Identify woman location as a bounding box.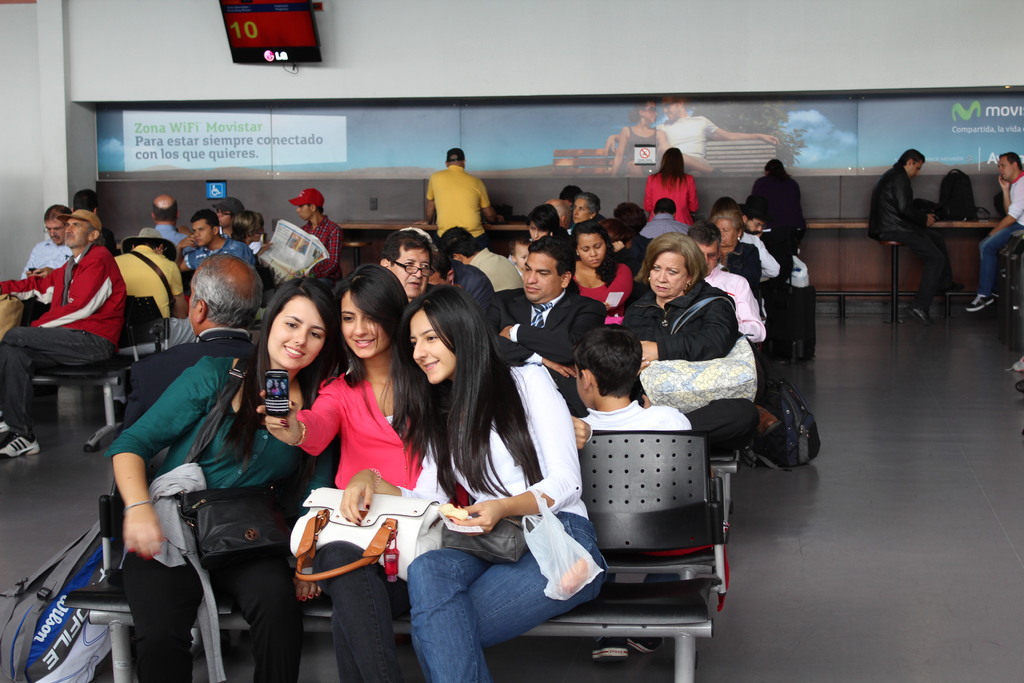
x1=525 y1=206 x2=565 y2=241.
